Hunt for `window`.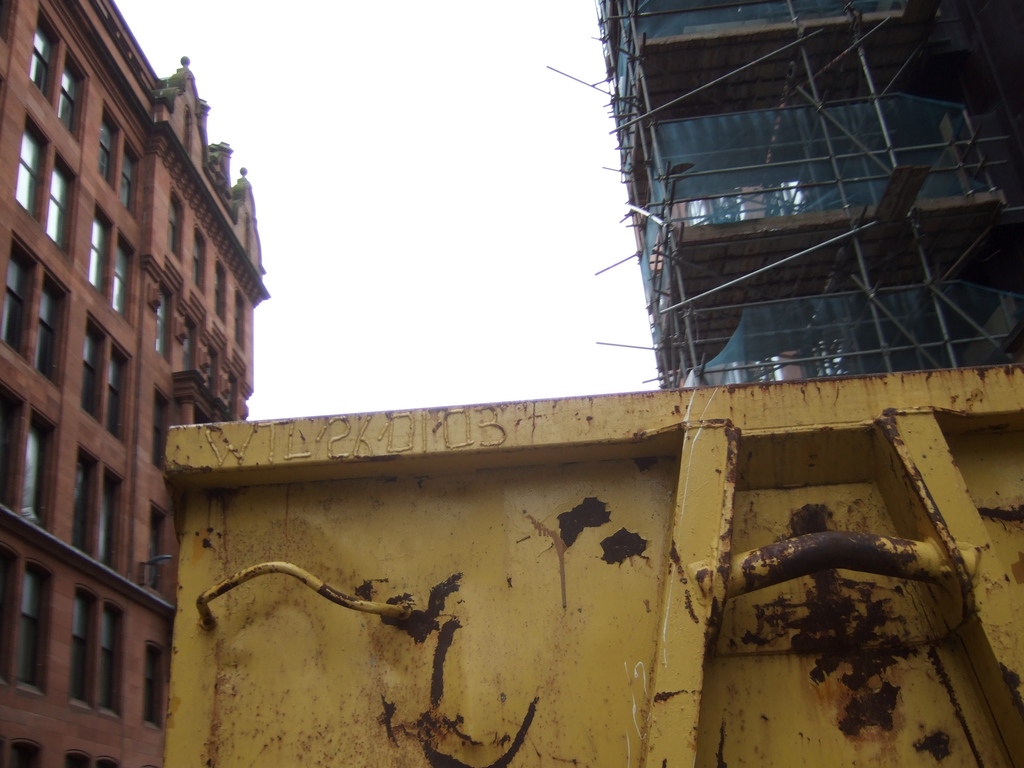
Hunted down at 211/274/222/316.
